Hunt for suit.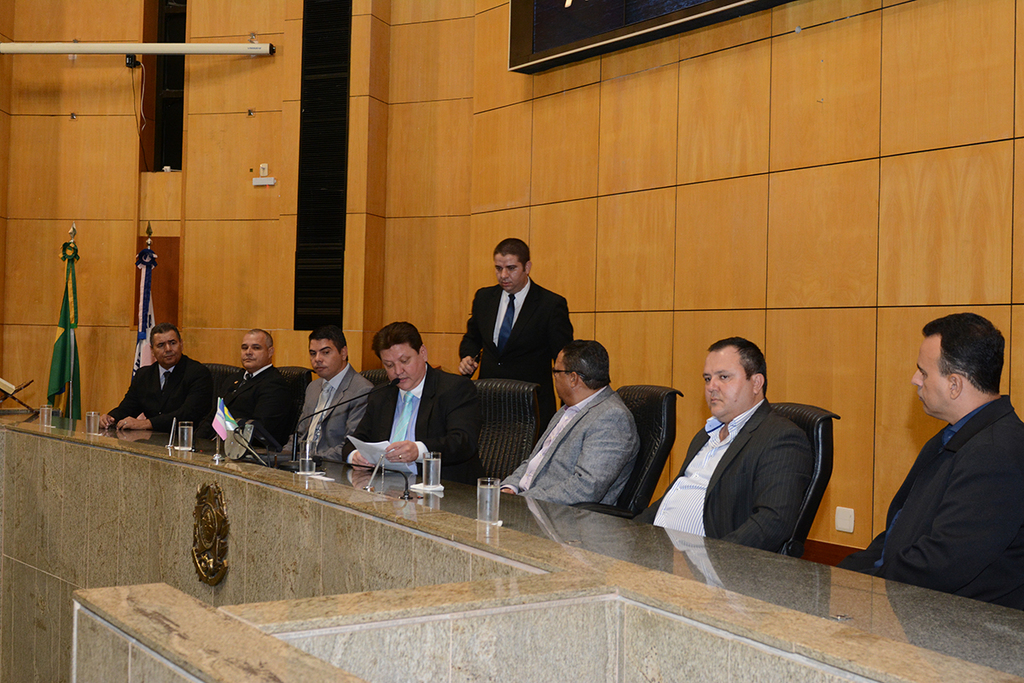
Hunted down at bbox=[288, 358, 375, 455].
